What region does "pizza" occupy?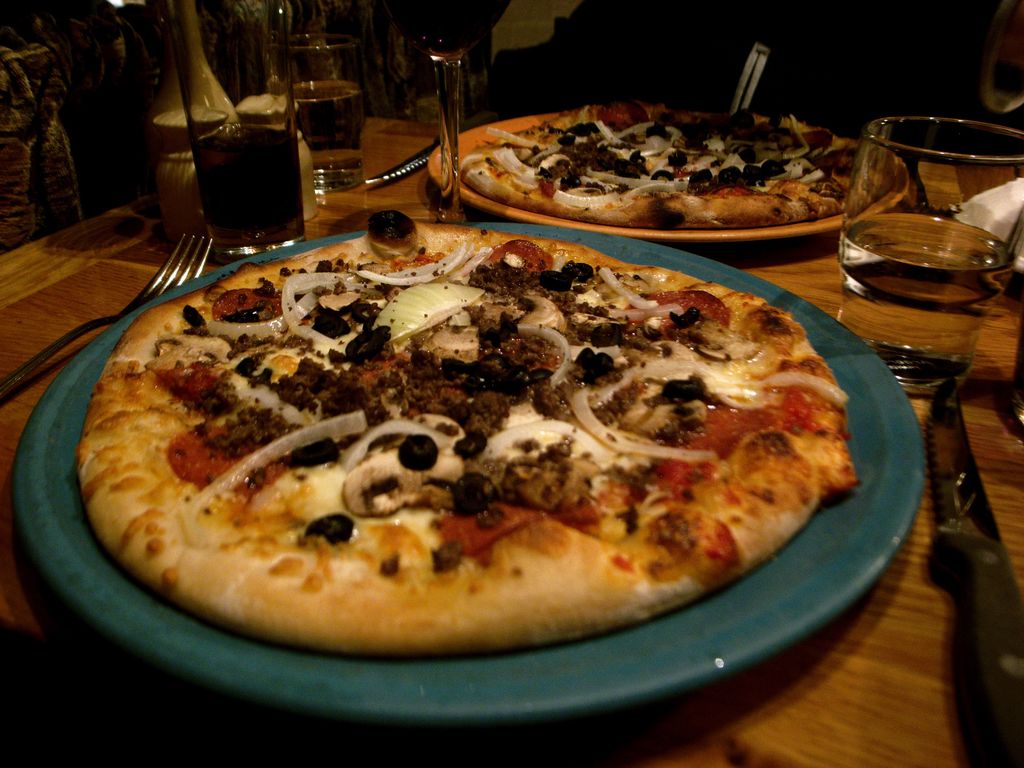
rect(87, 230, 848, 644).
